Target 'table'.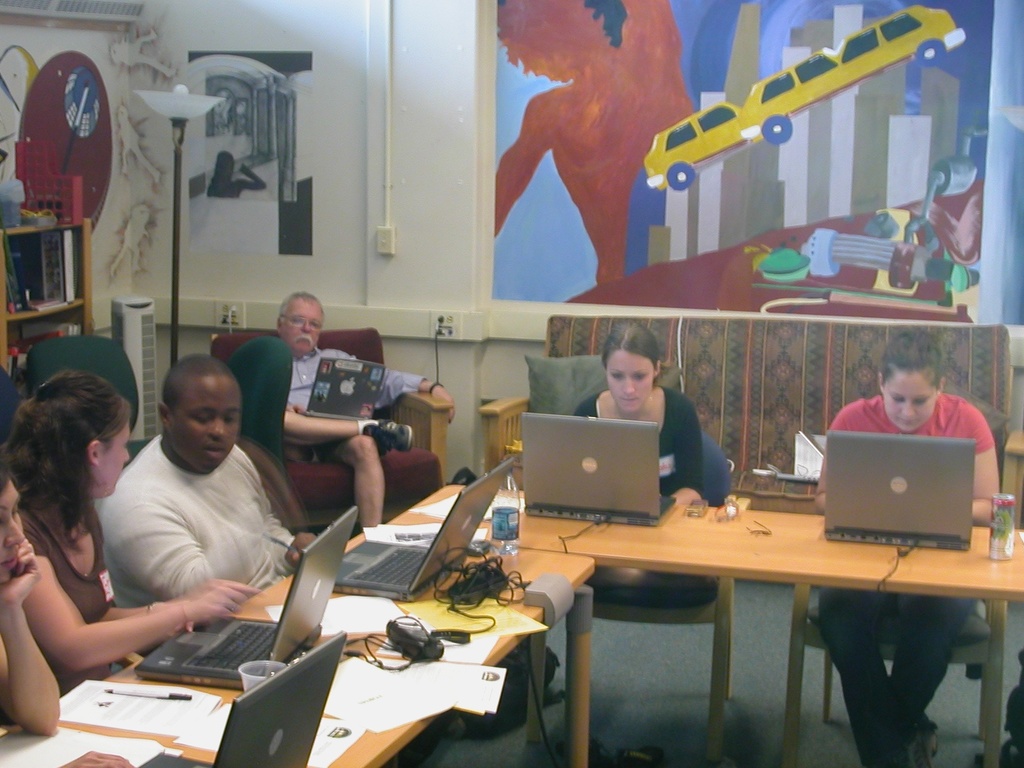
Target region: <bbox>40, 538, 591, 765</bbox>.
